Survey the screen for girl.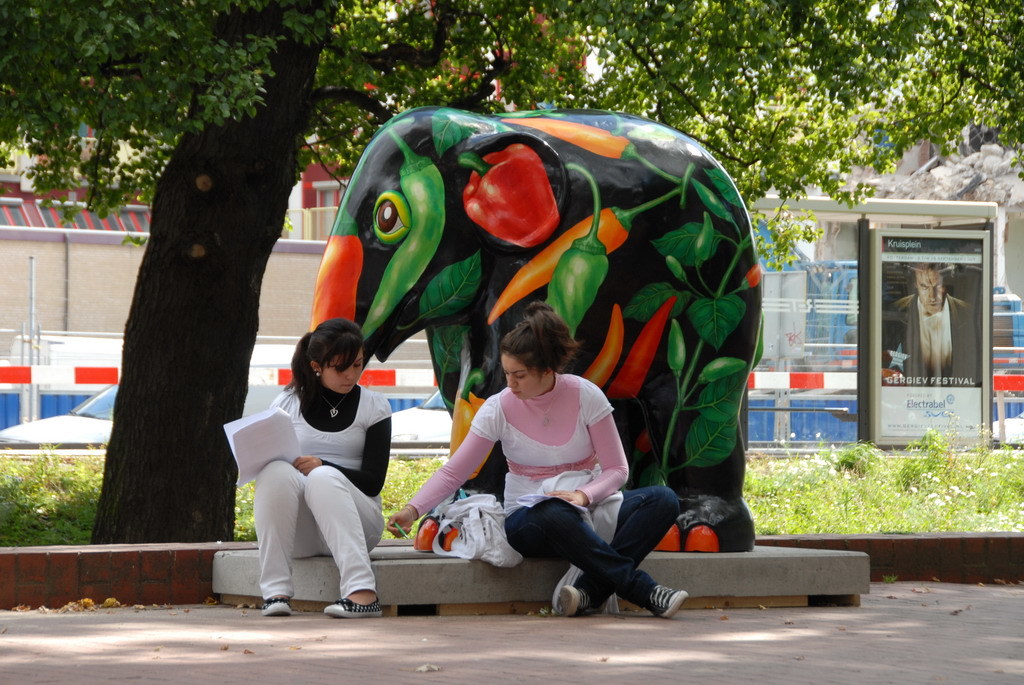
Survey found: bbox=[394, 308, 678, 620].
